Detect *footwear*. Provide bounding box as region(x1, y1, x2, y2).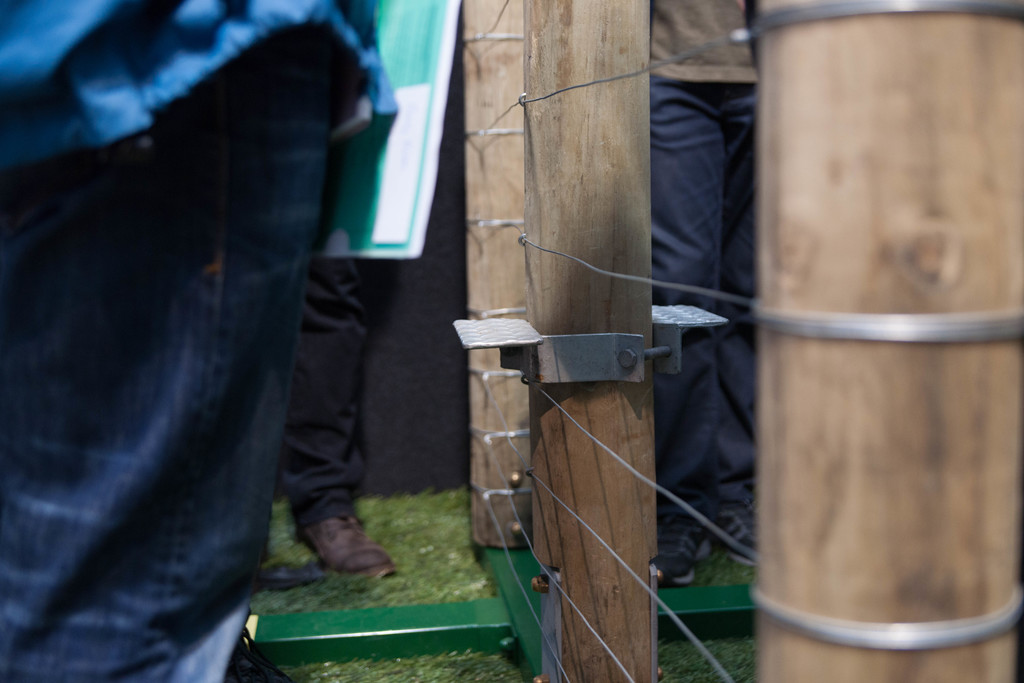
region(299, 529, 396, 579).
